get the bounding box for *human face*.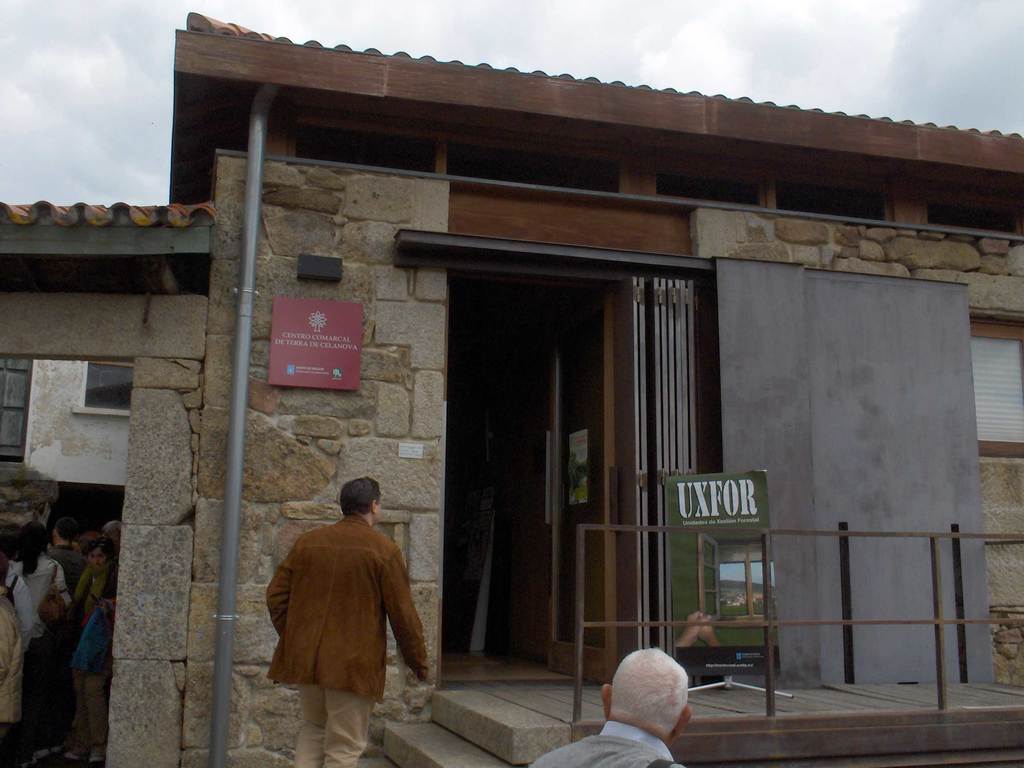
bbox(88, 547, 106, 570).
